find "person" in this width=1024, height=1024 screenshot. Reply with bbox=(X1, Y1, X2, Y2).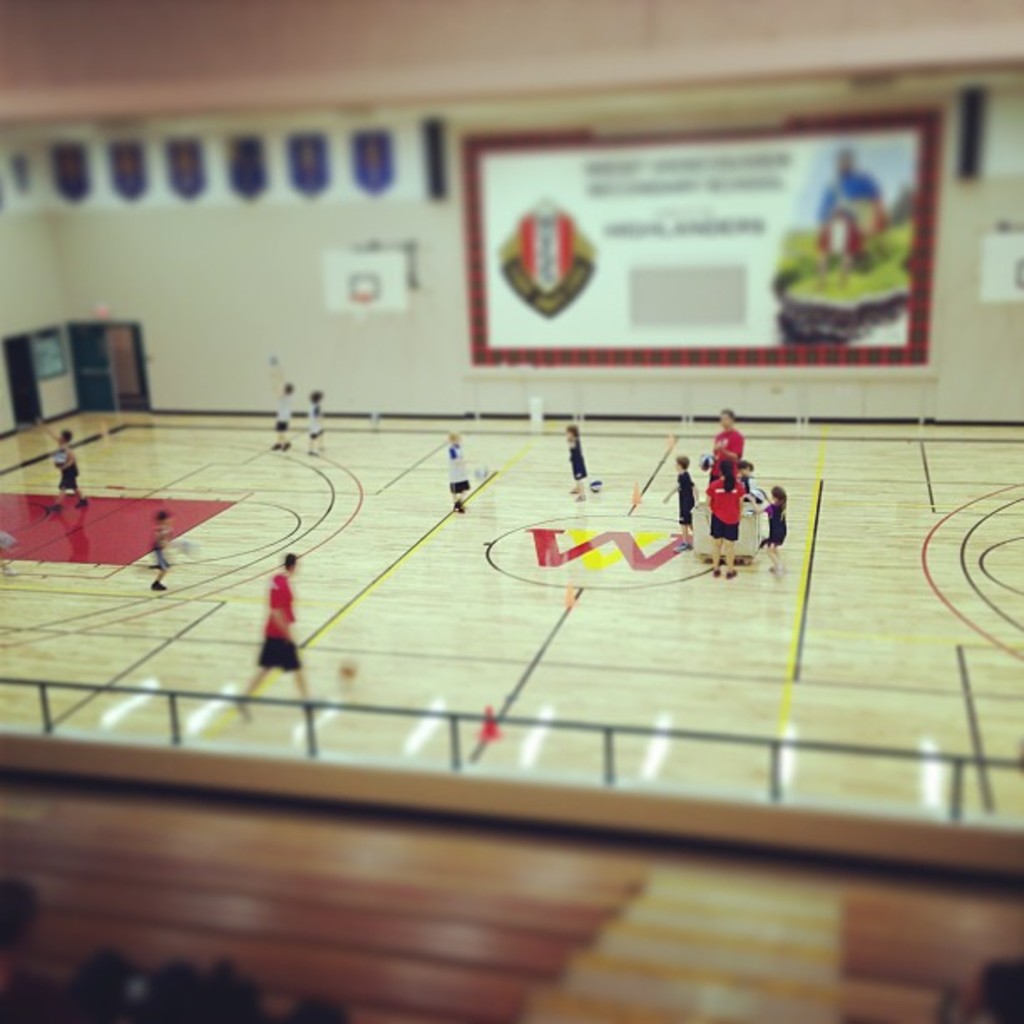
bbox=(750, 482, 788, 574).
